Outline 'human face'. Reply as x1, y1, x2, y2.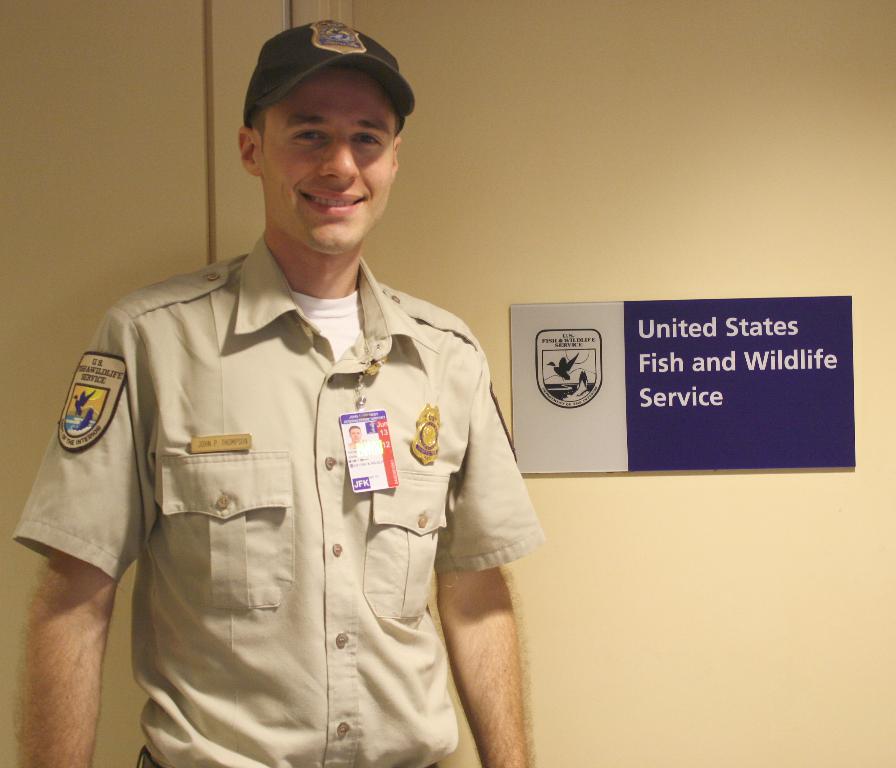
259, 69, 396, 252.
